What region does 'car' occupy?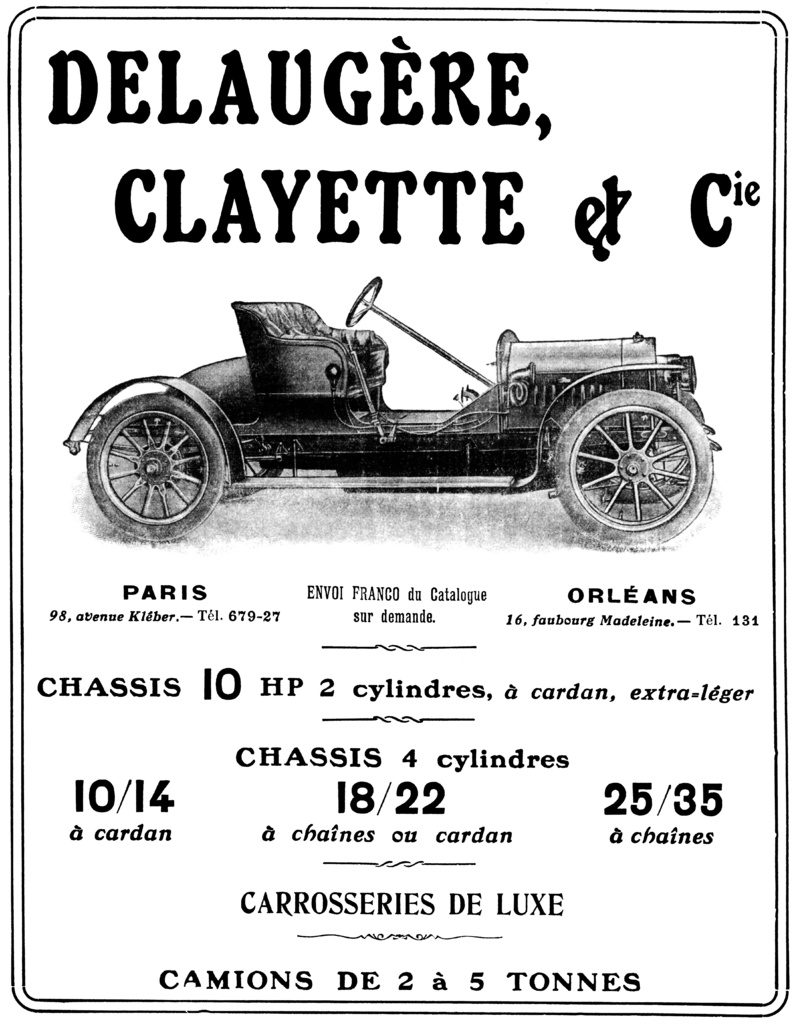
BBox(53, 264, 725, 557).
